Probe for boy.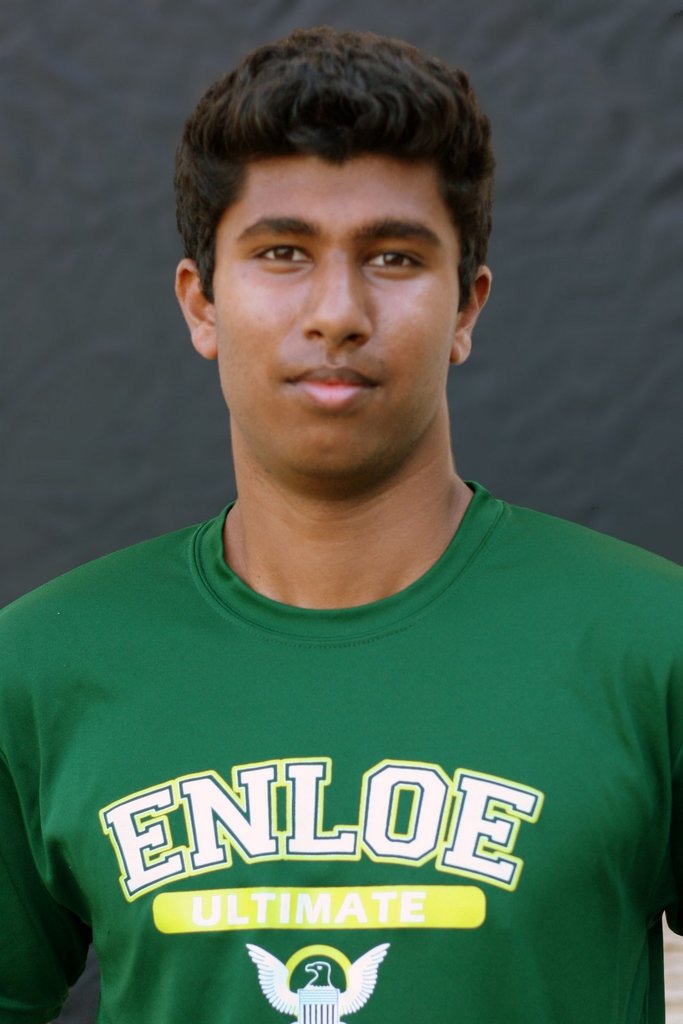
Probe result: [left=22, top=0, right=639, bottom=984].
